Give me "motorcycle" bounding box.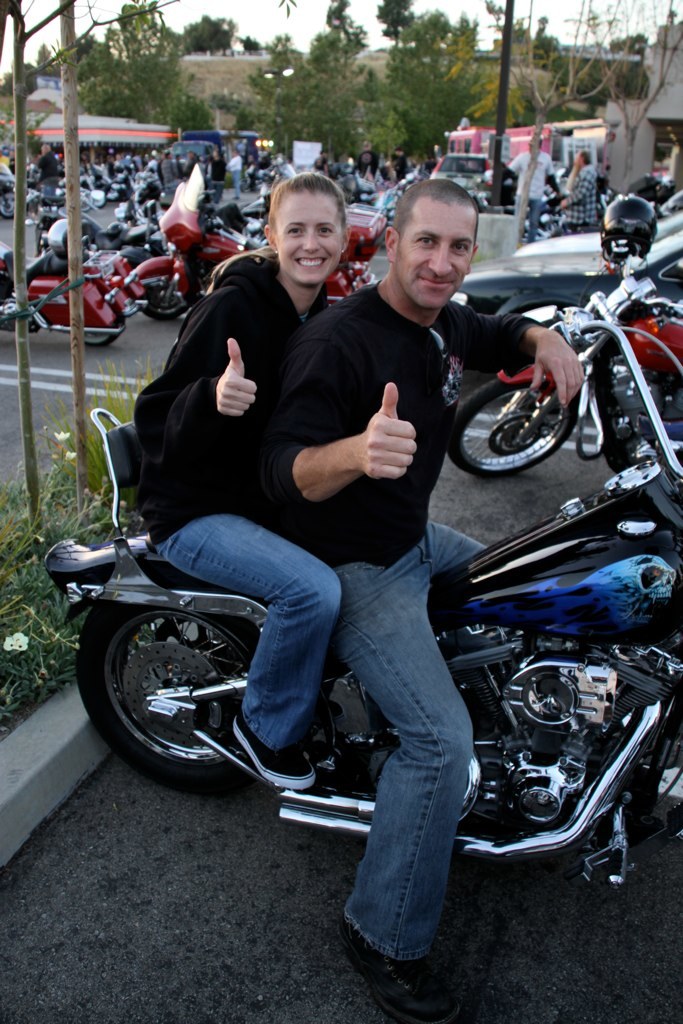
456:255:682:477.
